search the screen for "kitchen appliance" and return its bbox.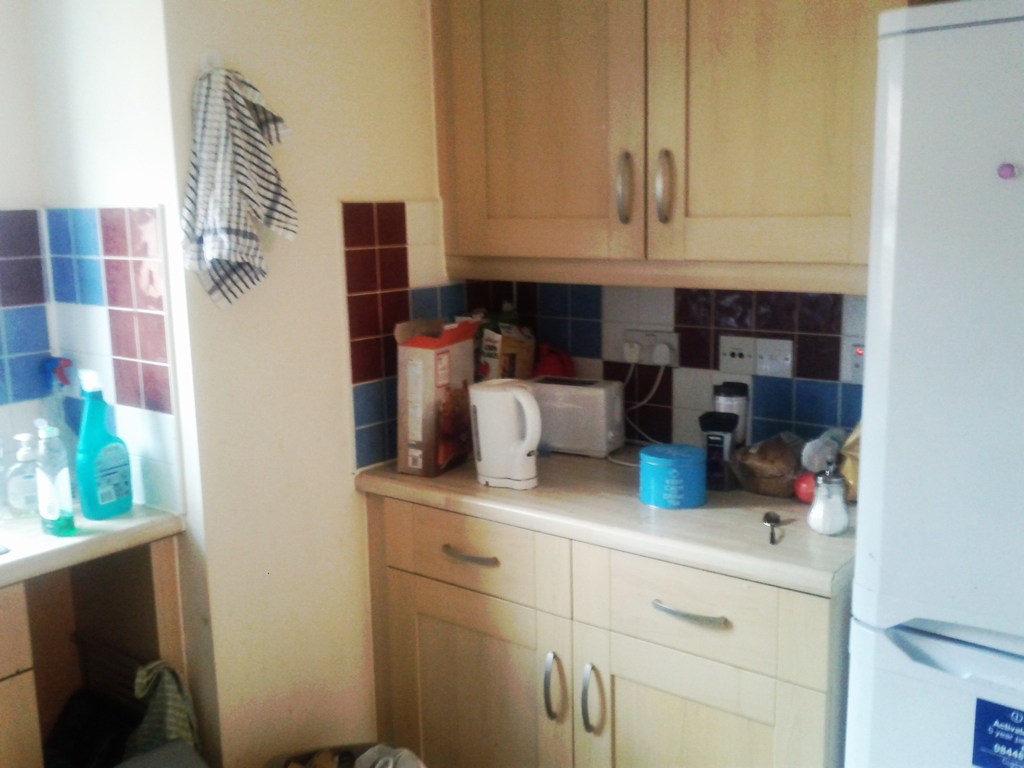
Found: region(467, 184, 542, 488).
